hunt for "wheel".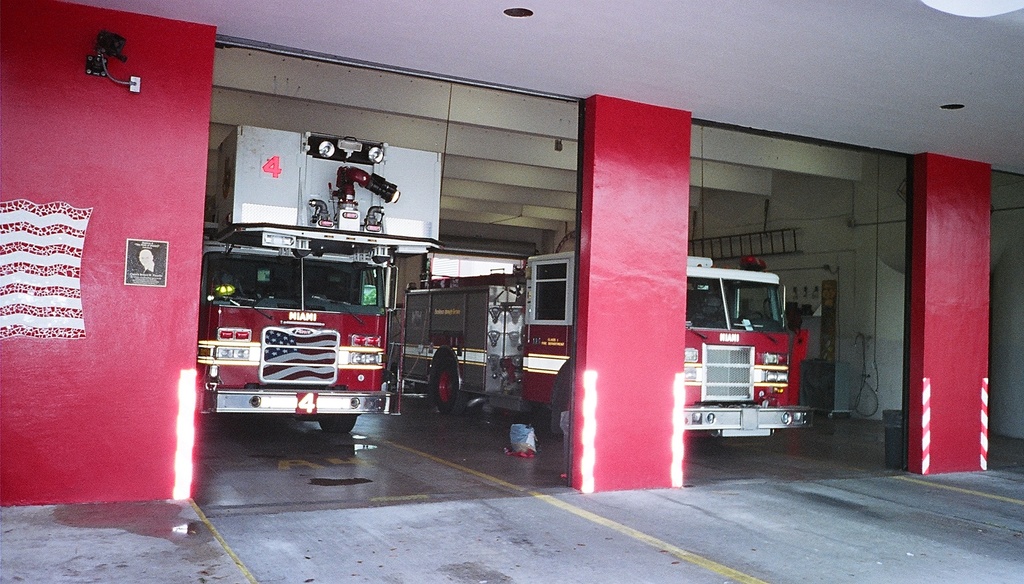
Hunted down at [x1=740, y1=311, x2=766, y2=323].
